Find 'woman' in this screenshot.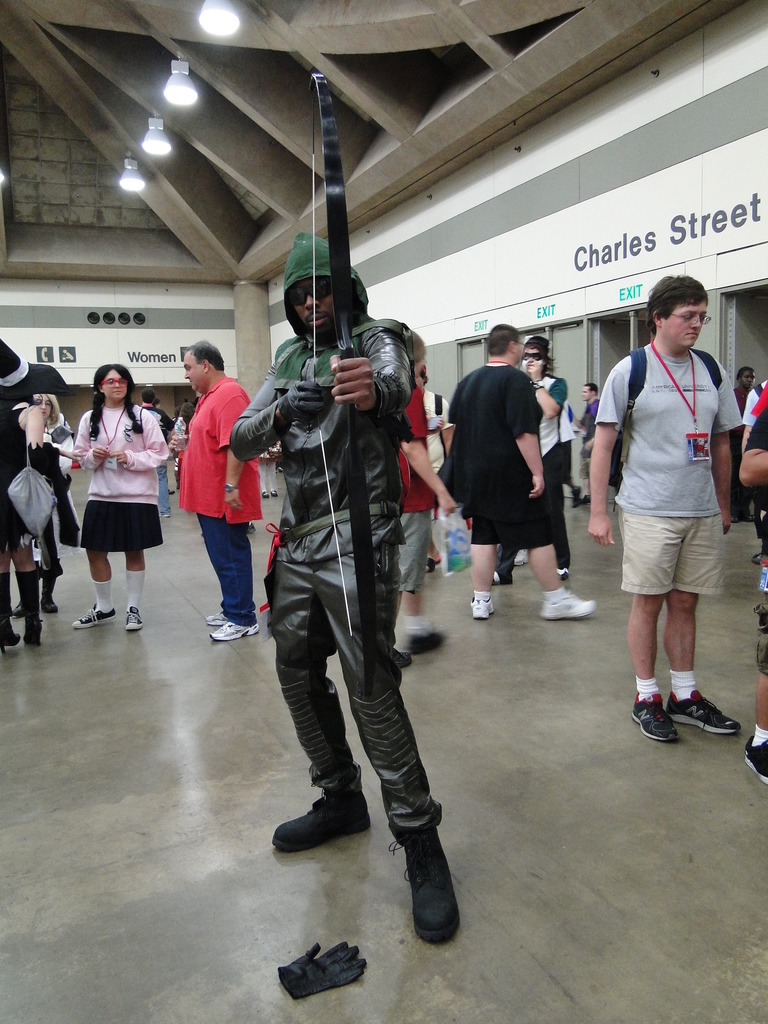
The bounding box for 'woman' is 63:354:167:638.
